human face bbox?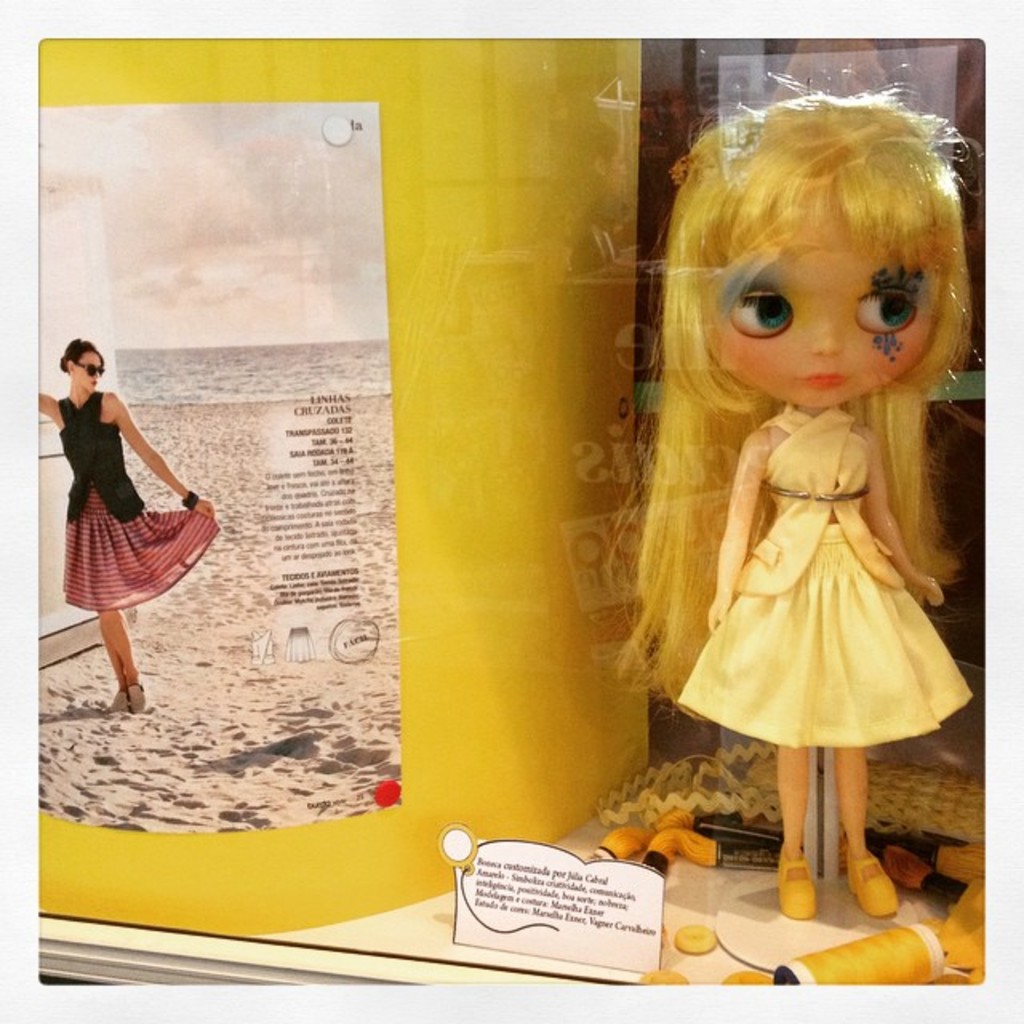
region(74, 350, 109, 392)
